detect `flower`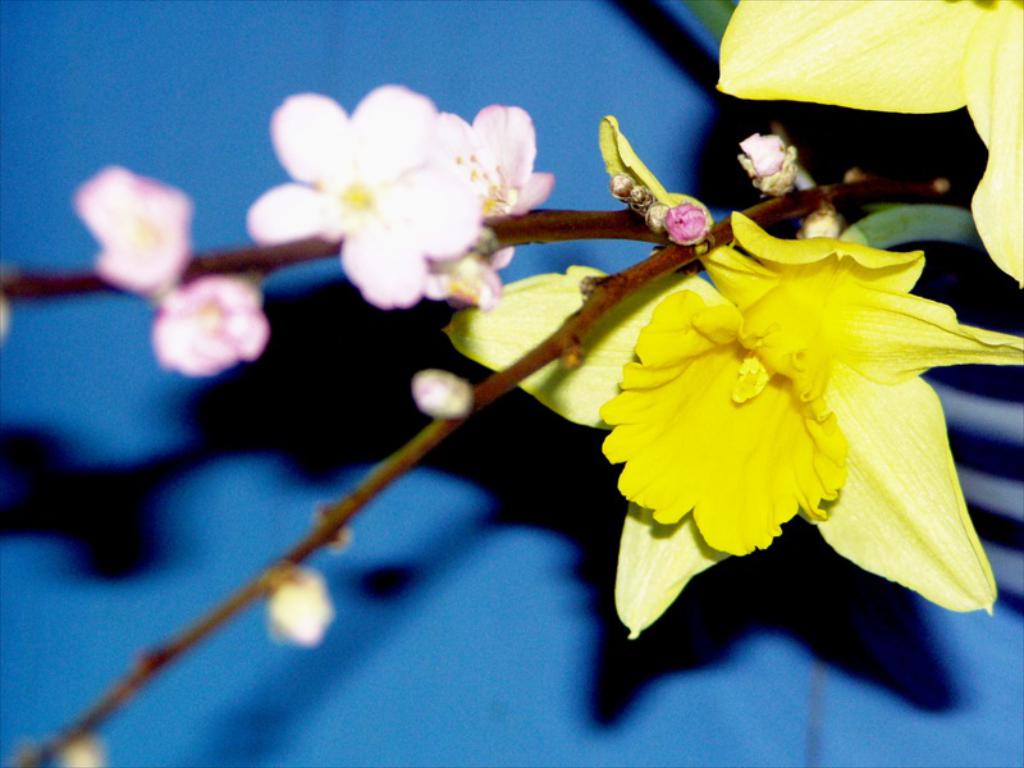
bbox=[438, 101, 556, 302]
